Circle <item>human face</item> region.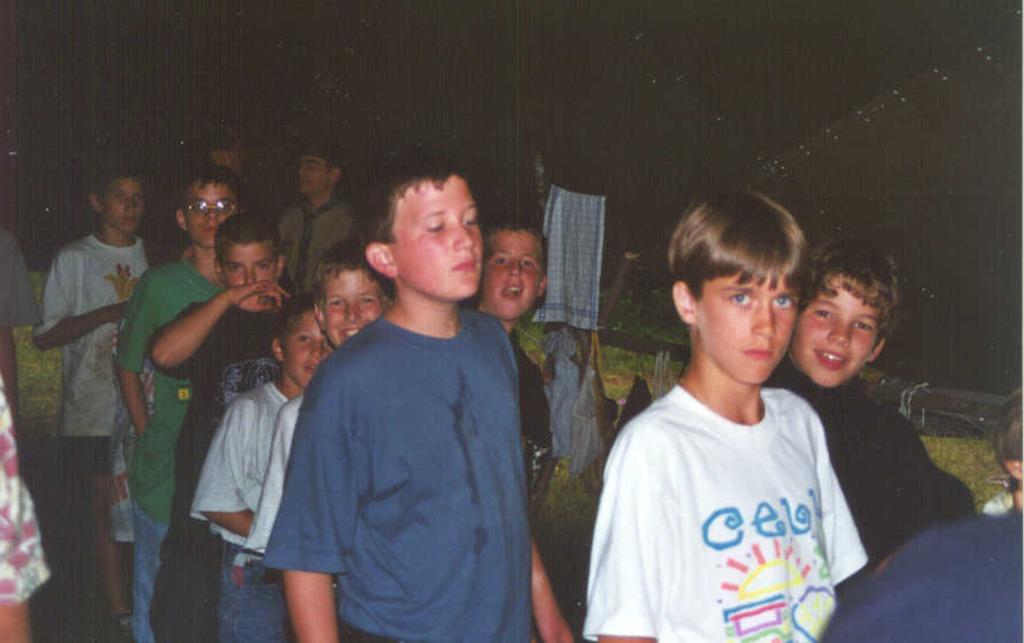
Region: 701,273,801,386.
